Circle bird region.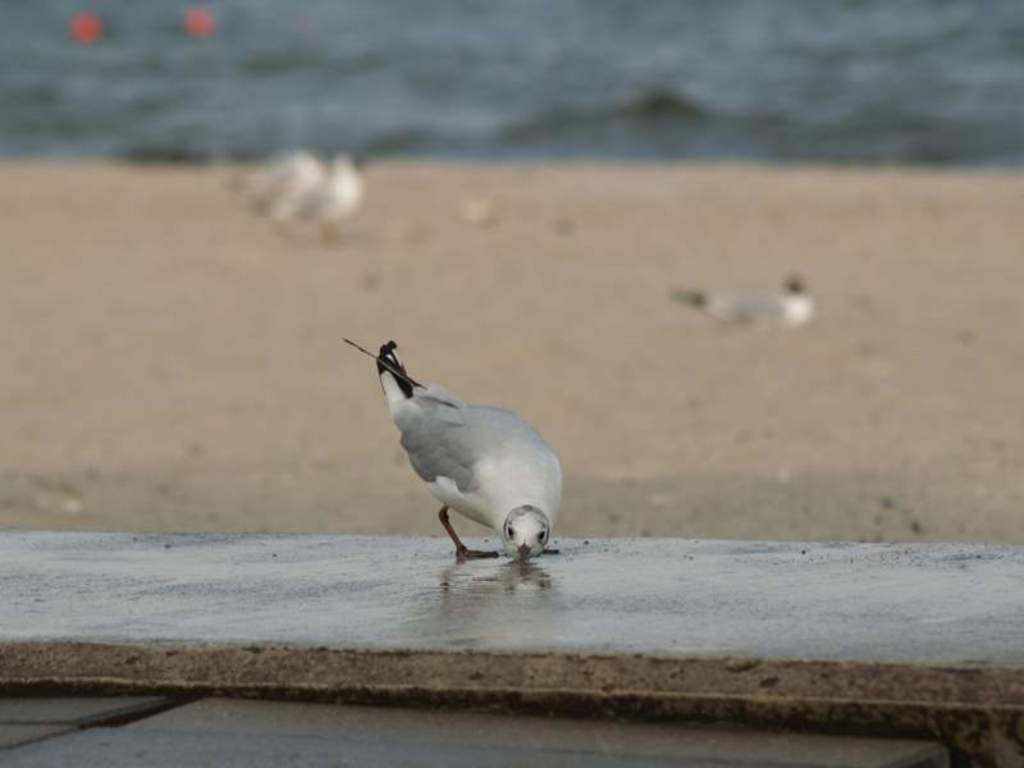
Region: BBox(666, 271, 836, 328).
